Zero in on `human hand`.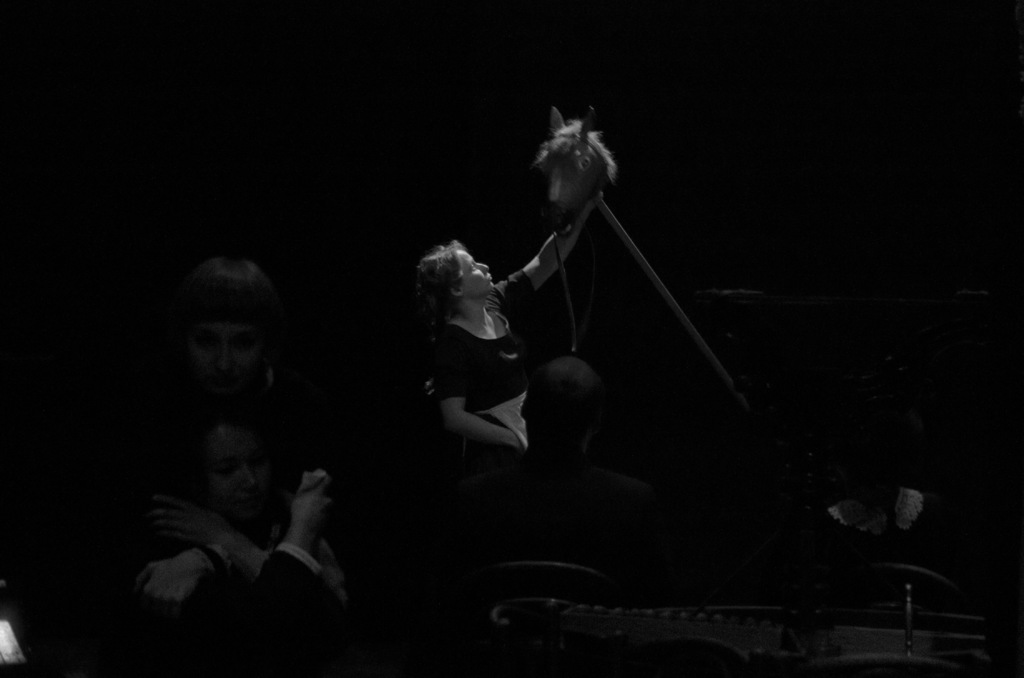
Zeroed in: 291/473/337/536.
